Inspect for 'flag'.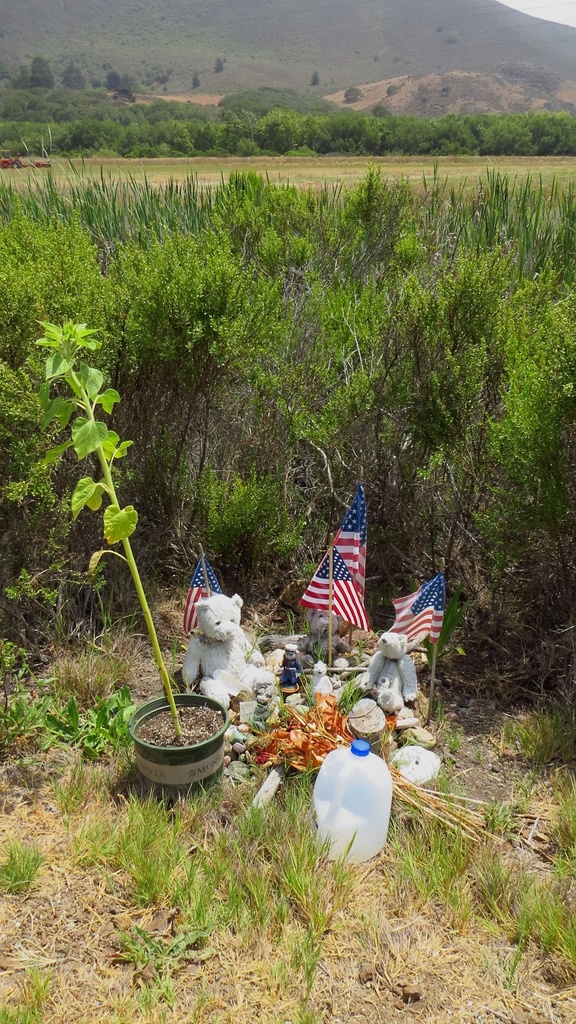
Inspection: 325/482/367/613.
